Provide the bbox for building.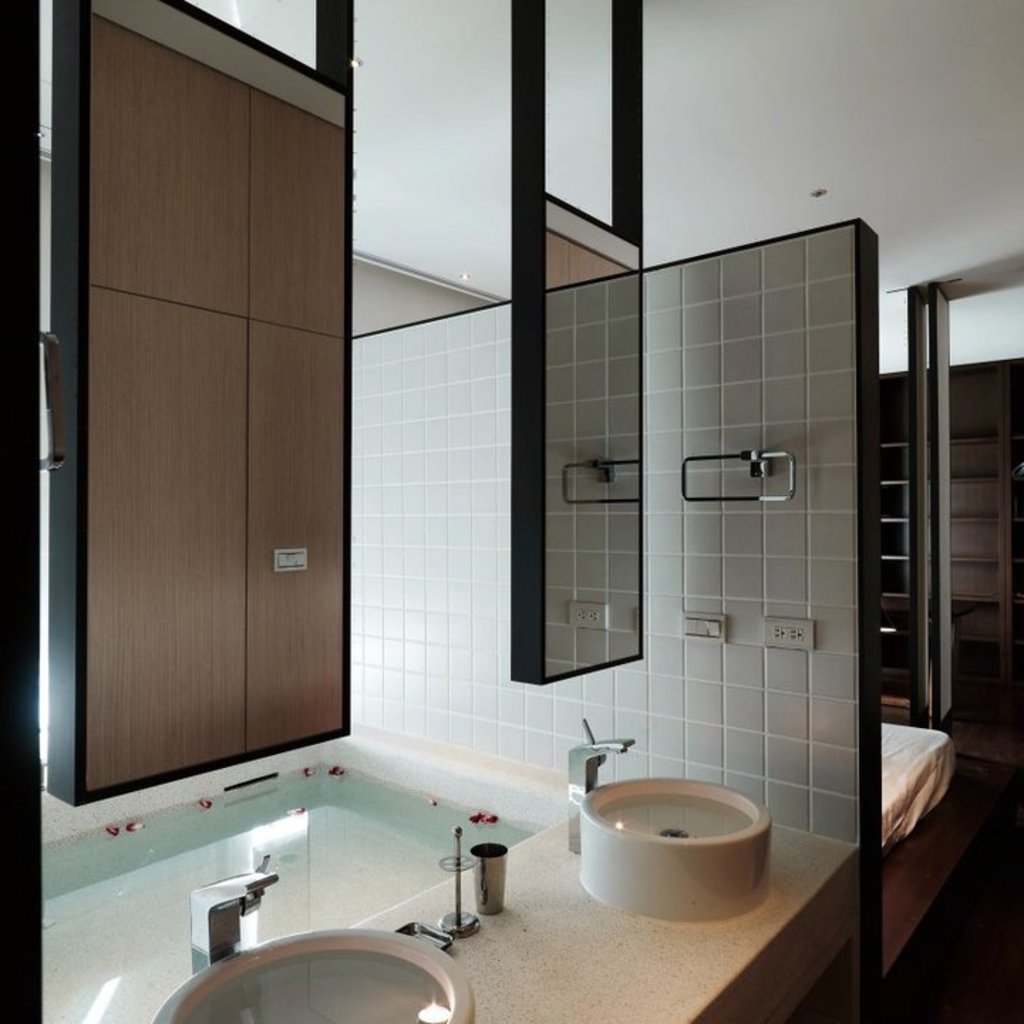
x1=0, y1=0, x2=1023, y2=1023.
